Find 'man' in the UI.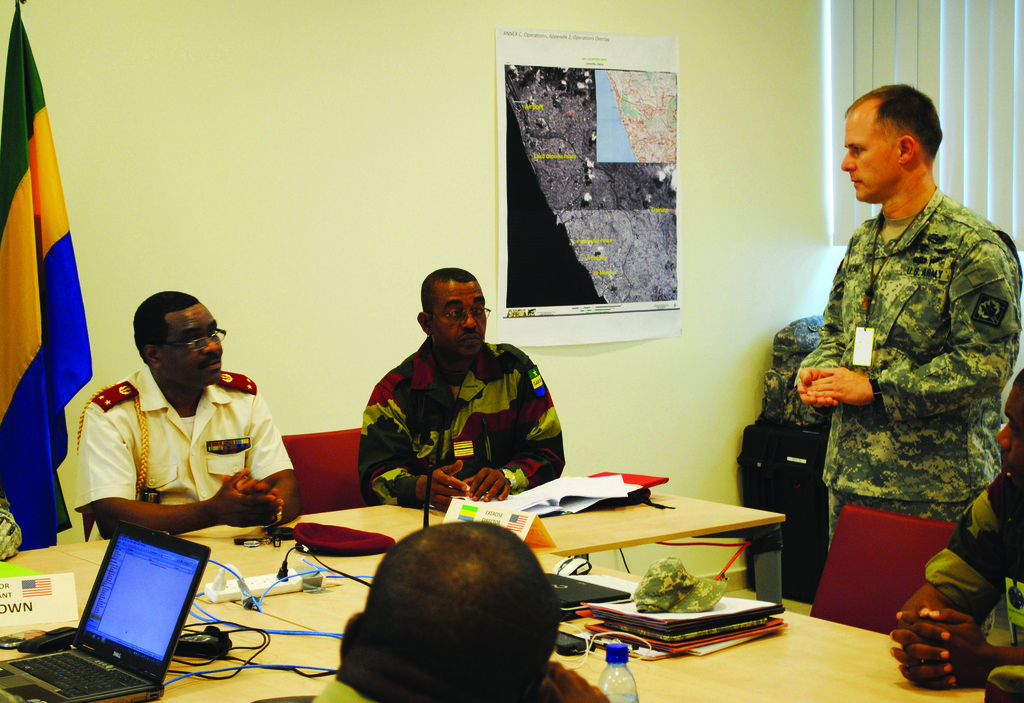
UI element at Rect(69, 291, 302, 560).
